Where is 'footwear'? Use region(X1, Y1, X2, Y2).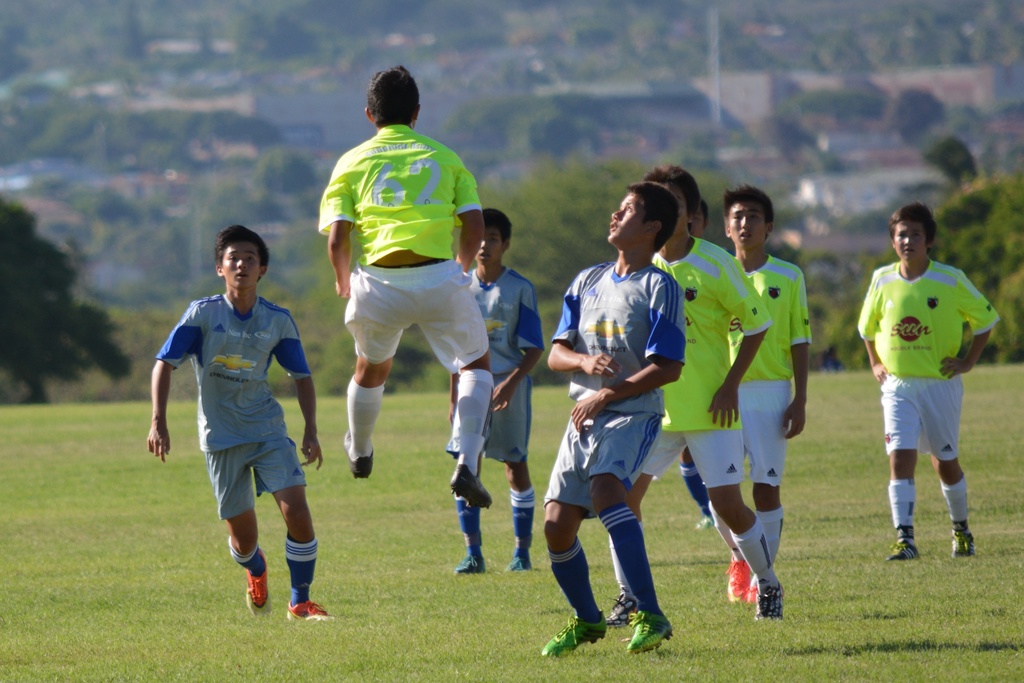
region(243, 548, 273, 617).
